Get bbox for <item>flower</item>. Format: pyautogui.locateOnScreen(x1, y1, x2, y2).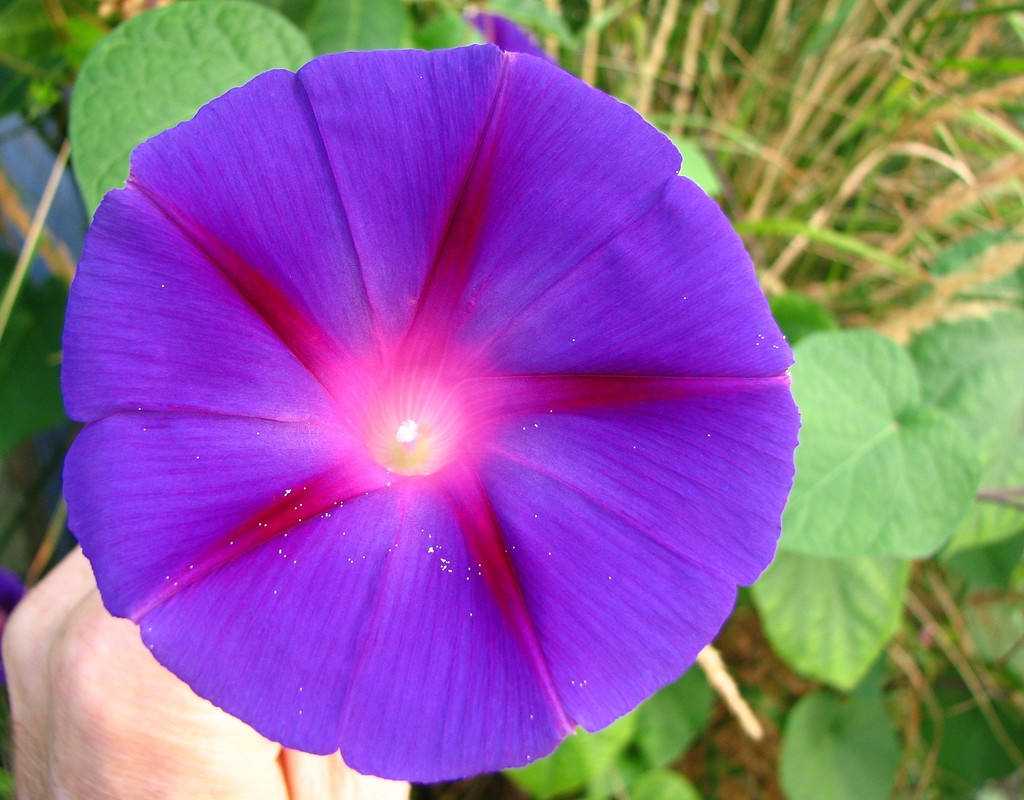
pyautogui.locateOnScreen(18, 13, 849, 794).
